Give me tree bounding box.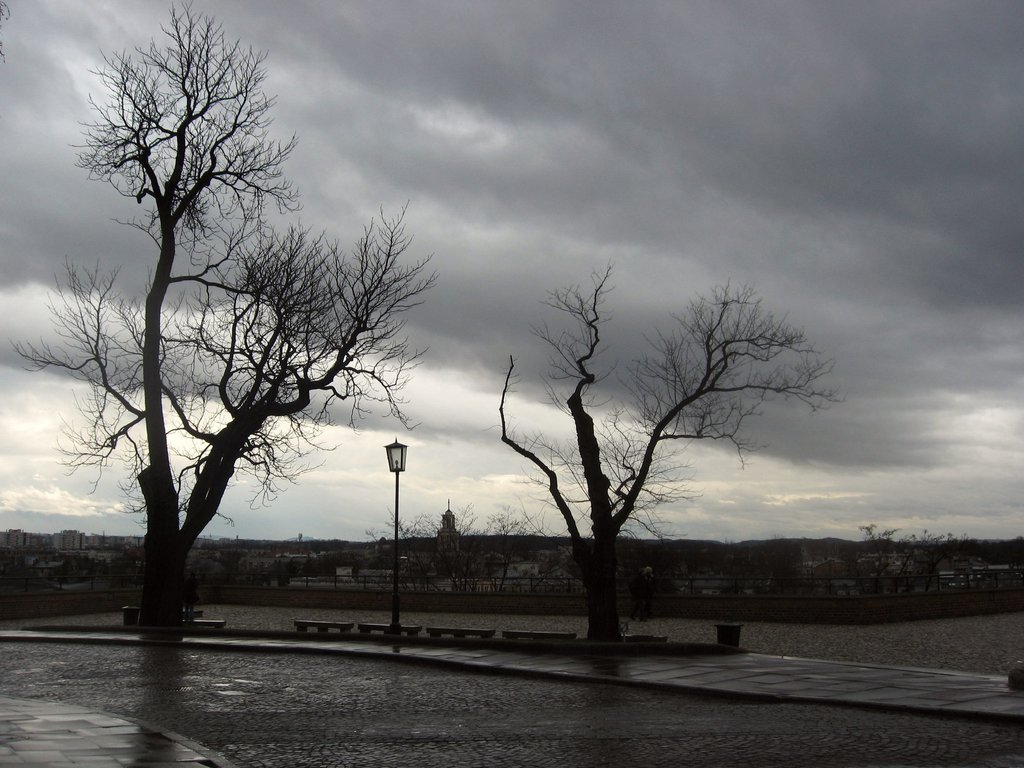
[500,260,845,655].
